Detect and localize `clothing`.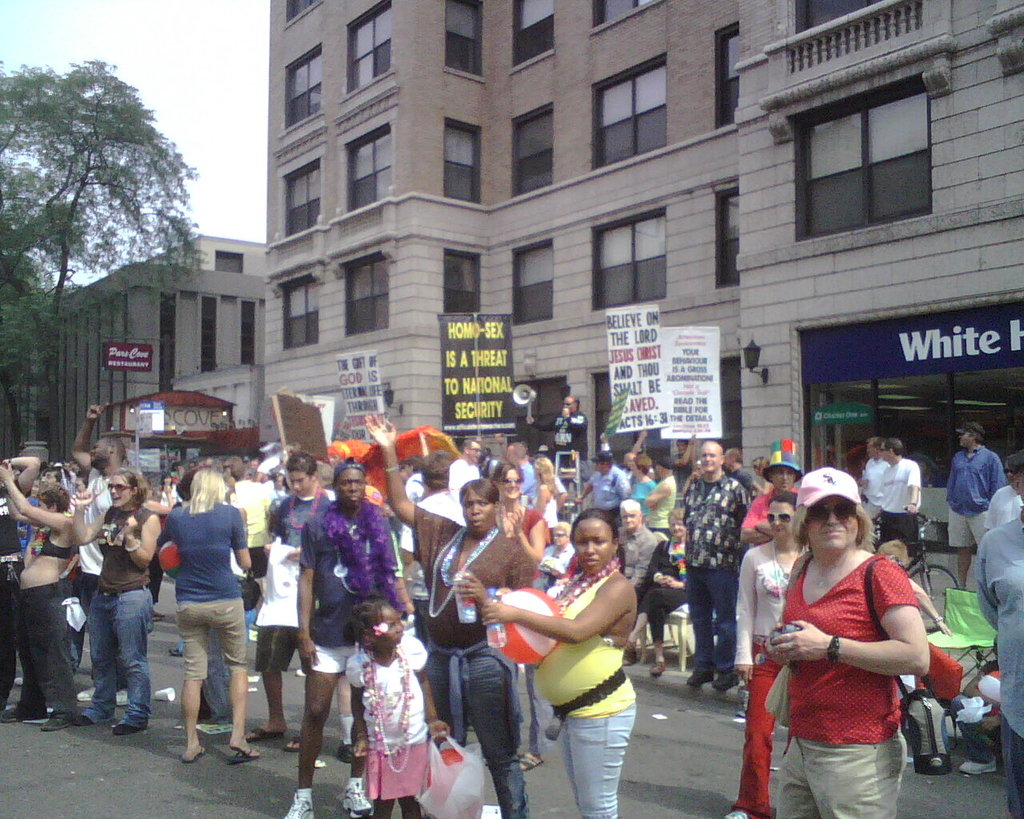
Localized at locate(772, 533, 931, 791).
